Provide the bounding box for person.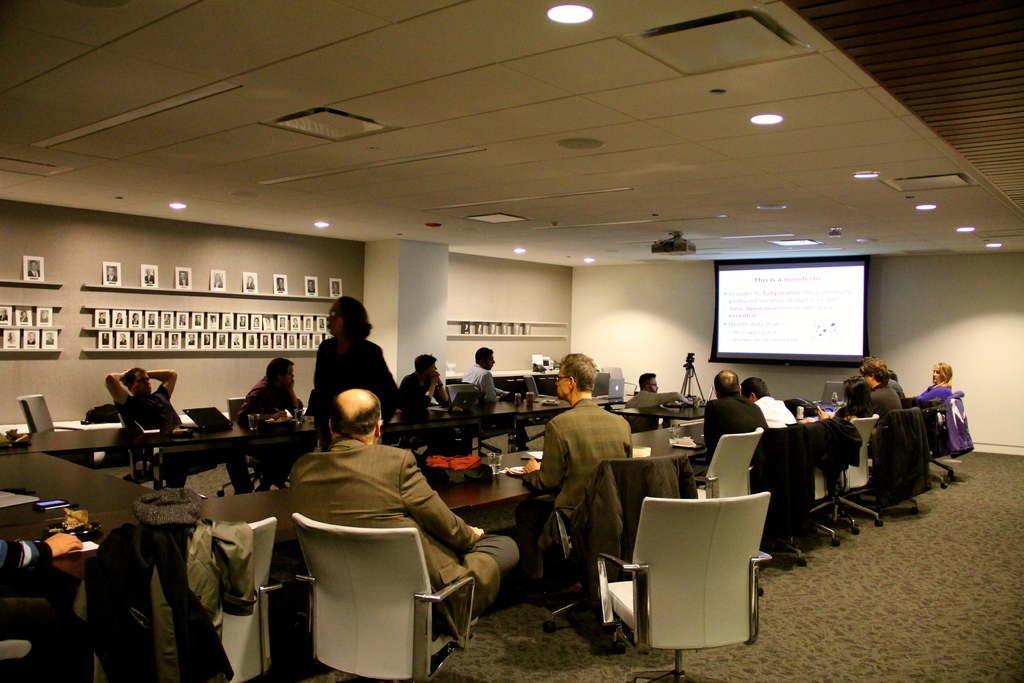
<region>313, 295, 398, 419</region>.
